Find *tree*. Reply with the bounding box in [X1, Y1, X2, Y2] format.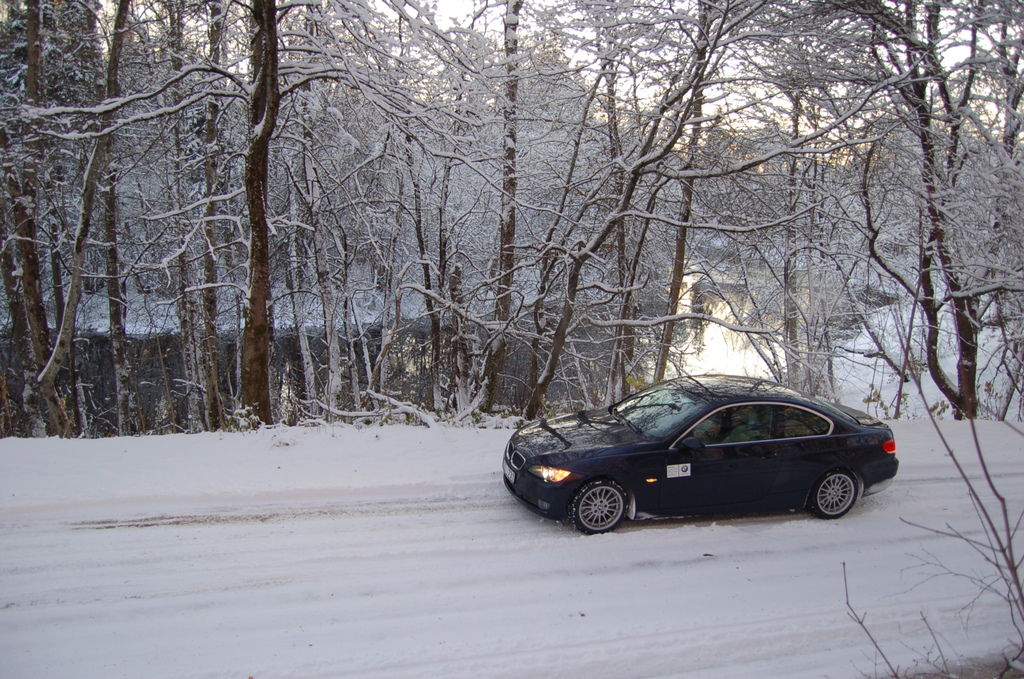
[792, 1, 1023, 420].
